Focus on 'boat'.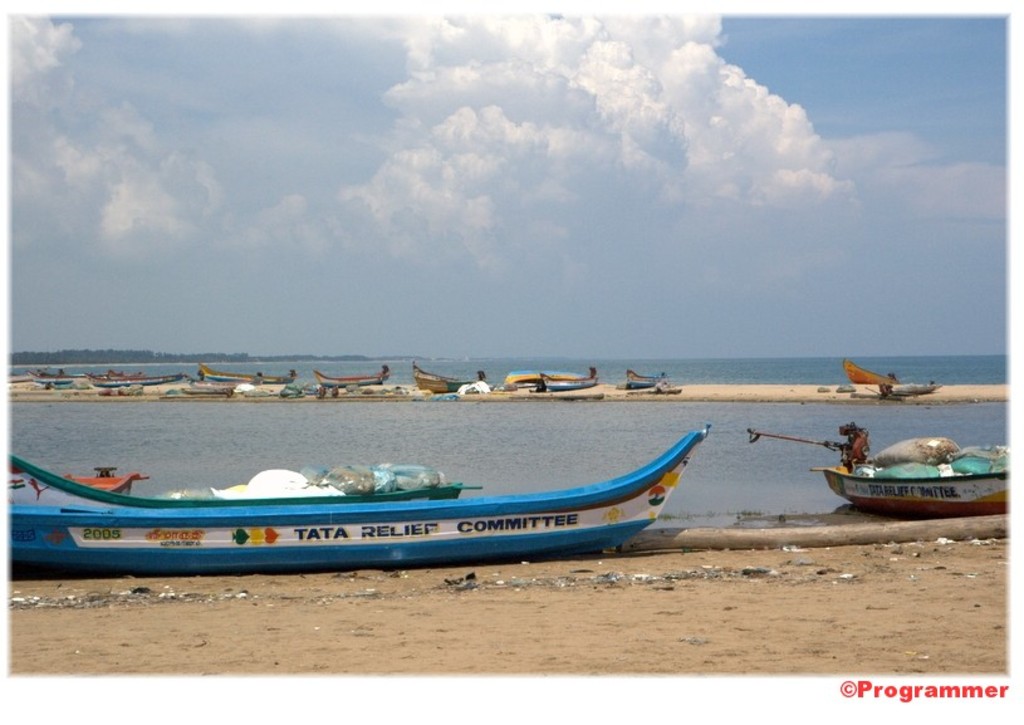
Focused at 814, 430, 998, 515.
